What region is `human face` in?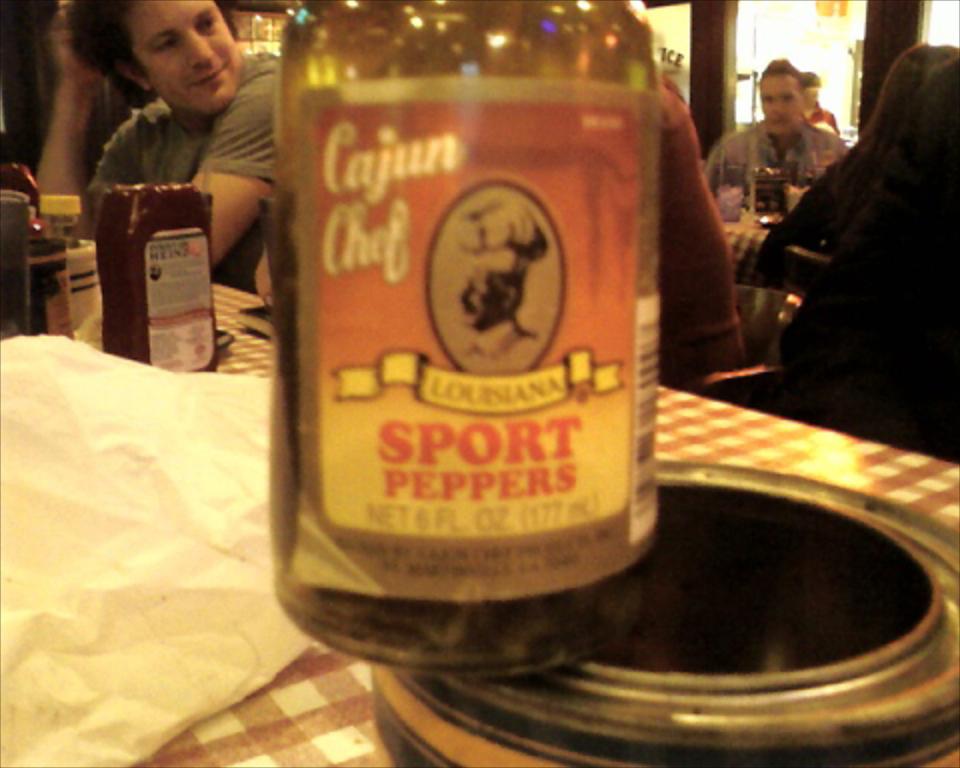
[x1=760, y1=74, x2=804, y2=136].
